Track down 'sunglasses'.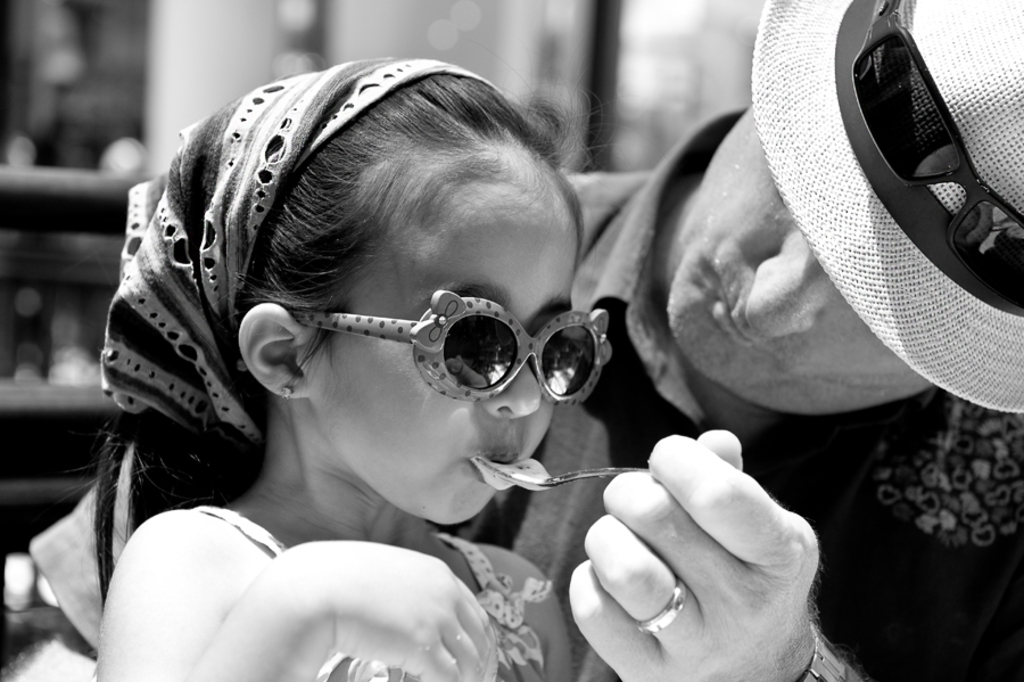
Tracked to [left=289, top=288, right=612, bottom=404].
